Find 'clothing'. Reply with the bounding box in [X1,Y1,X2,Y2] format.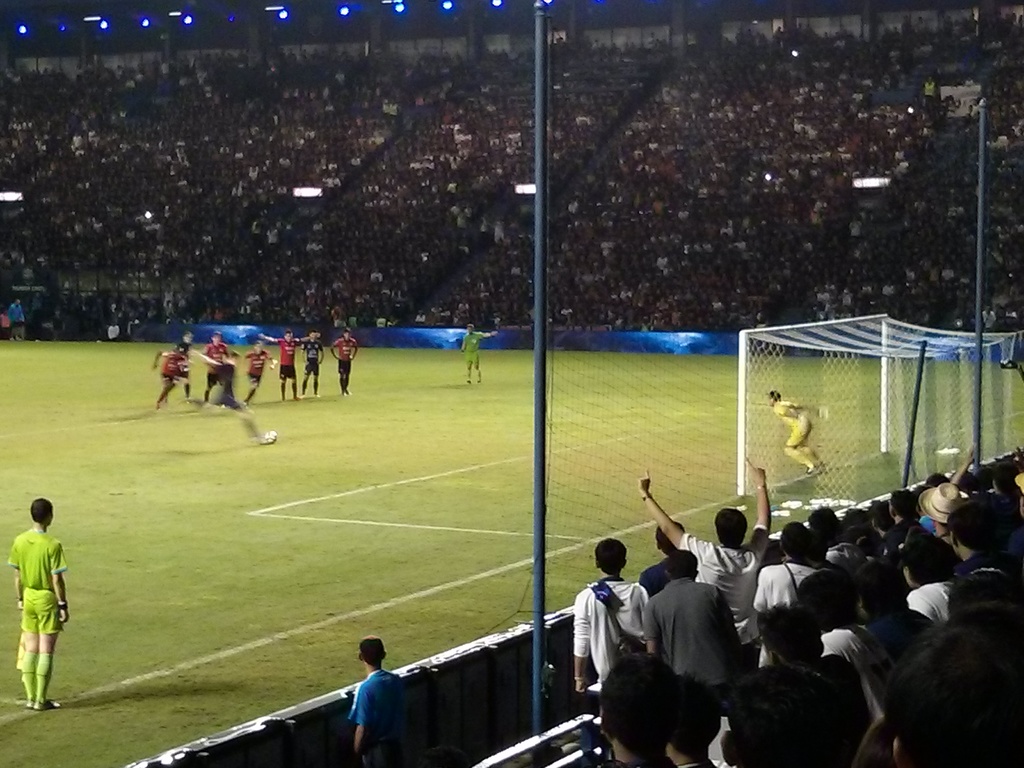
[349,666,400,767].
